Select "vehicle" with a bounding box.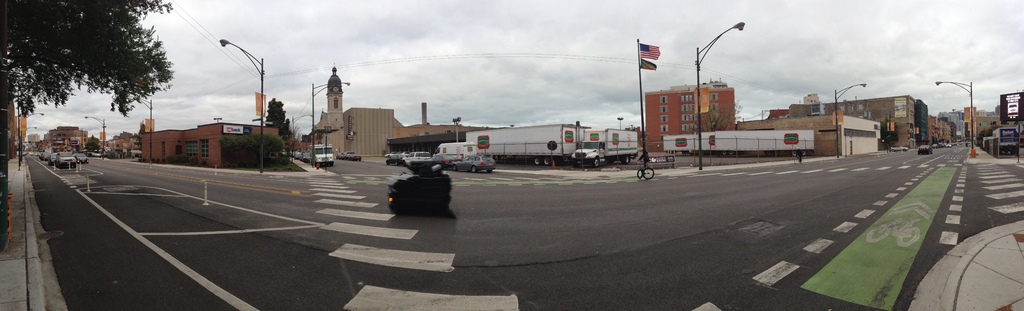
[460,112,632,165].
